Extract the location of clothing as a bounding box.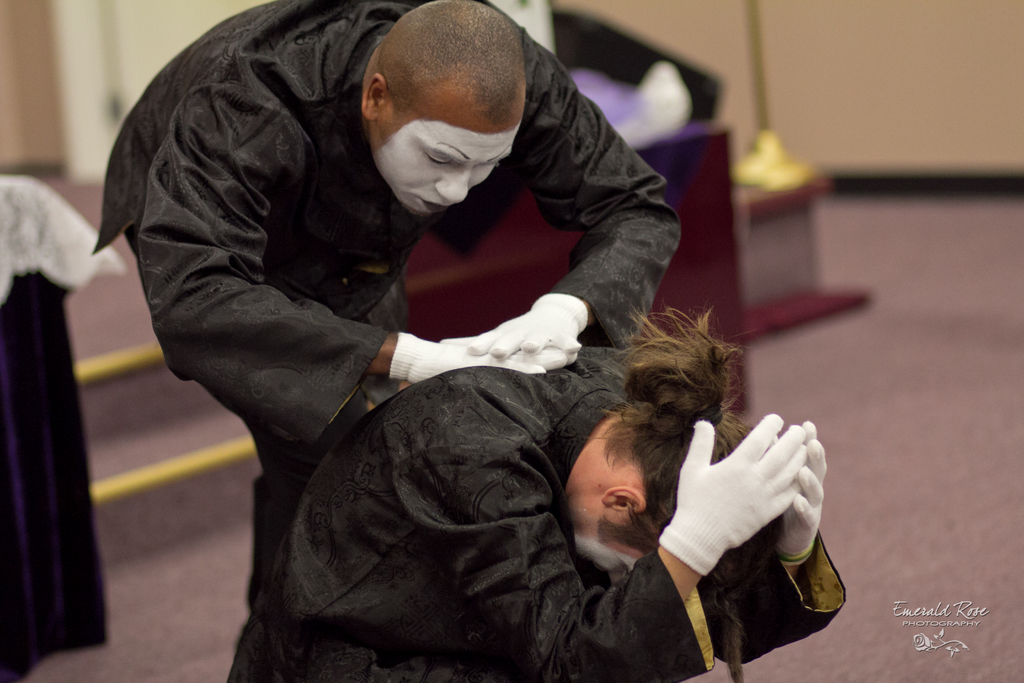
box(216, 364, 858, 682).
